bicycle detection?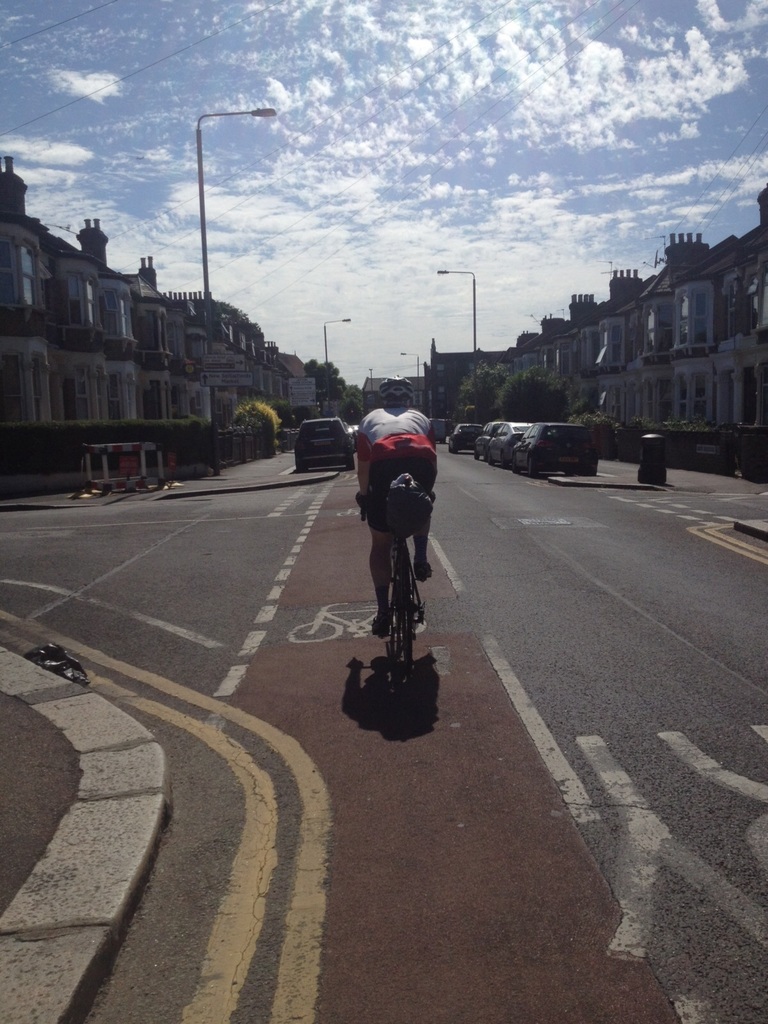
(349,484,432,673)
